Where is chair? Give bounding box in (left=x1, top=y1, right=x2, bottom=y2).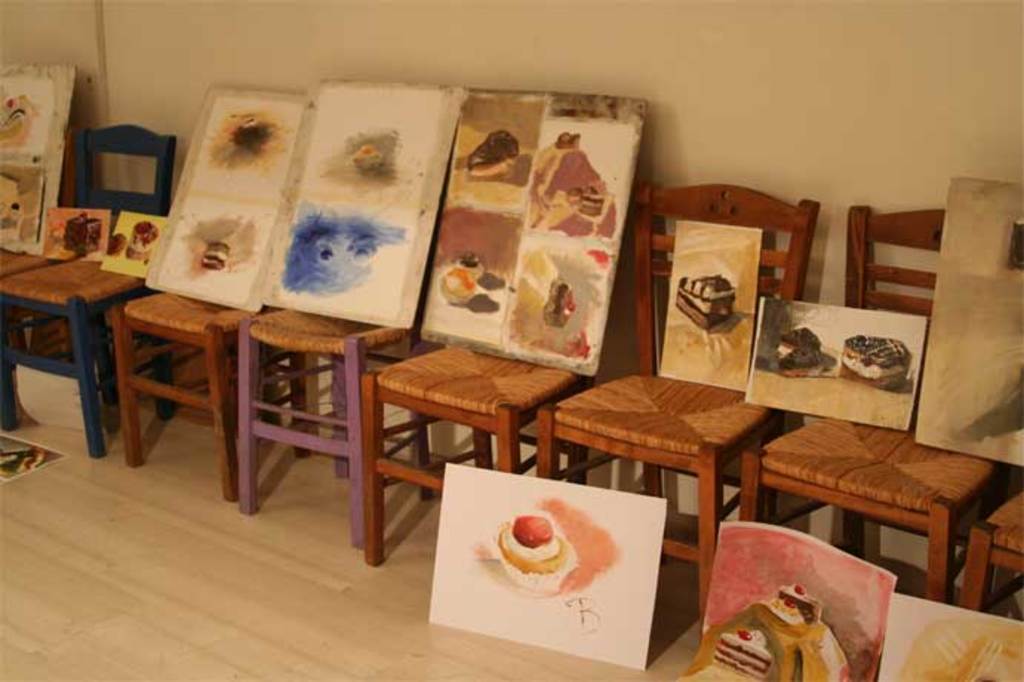
(left=531, top=176, right=819, bottom=638).
